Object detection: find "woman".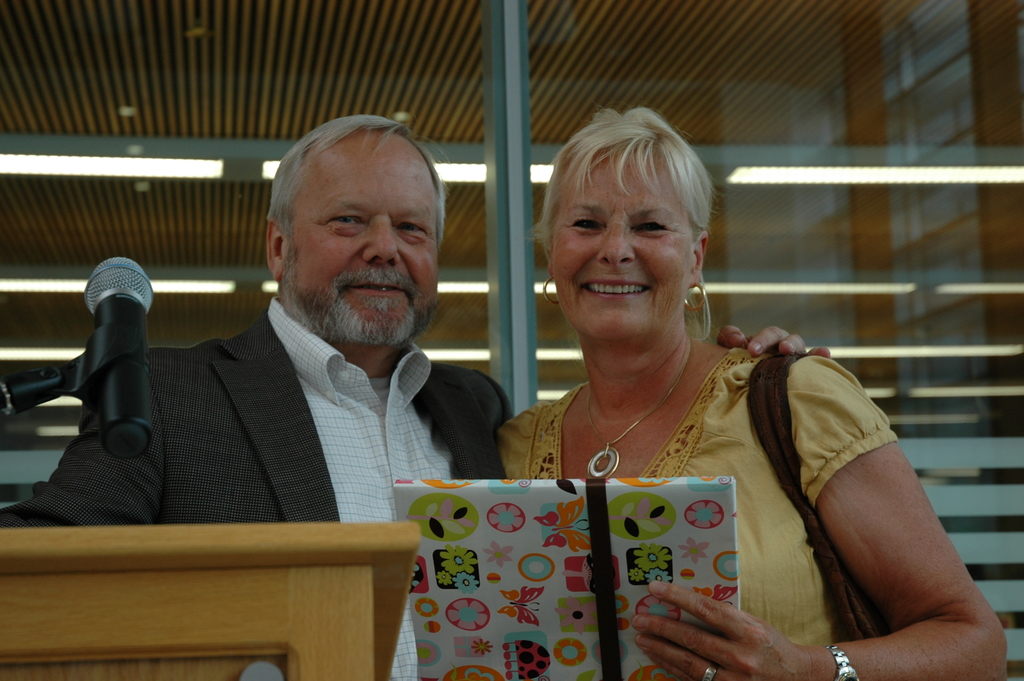
select_region(488, 97, 1006, 680).
